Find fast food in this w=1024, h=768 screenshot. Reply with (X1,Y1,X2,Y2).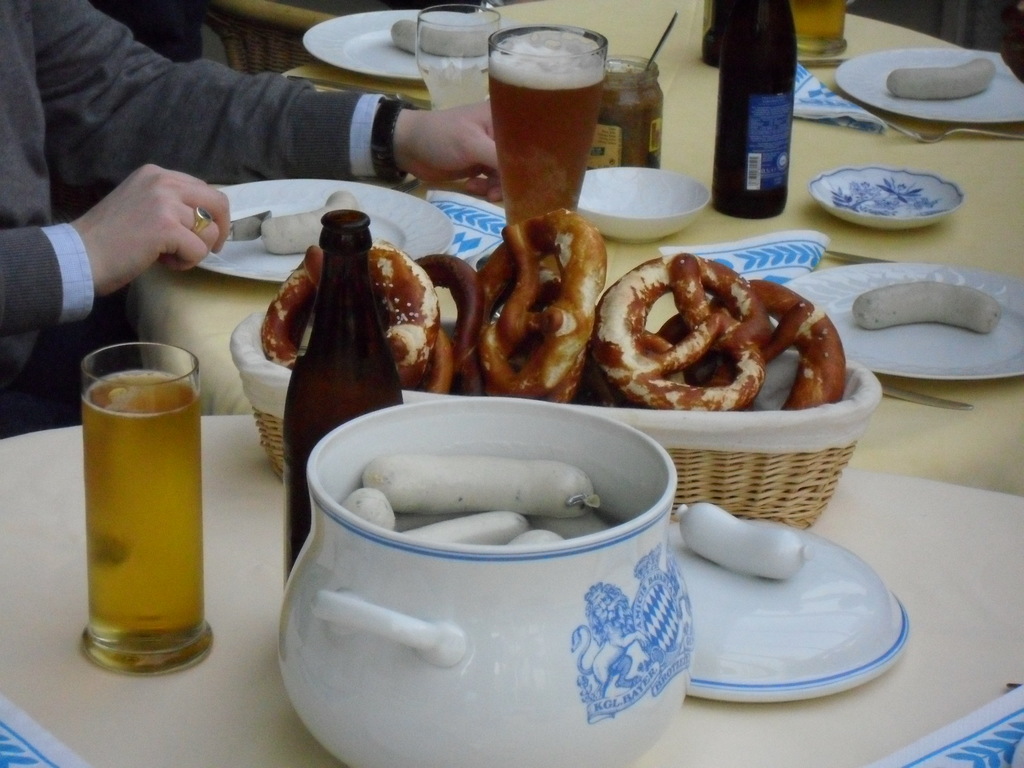
(551,509,616,550).
